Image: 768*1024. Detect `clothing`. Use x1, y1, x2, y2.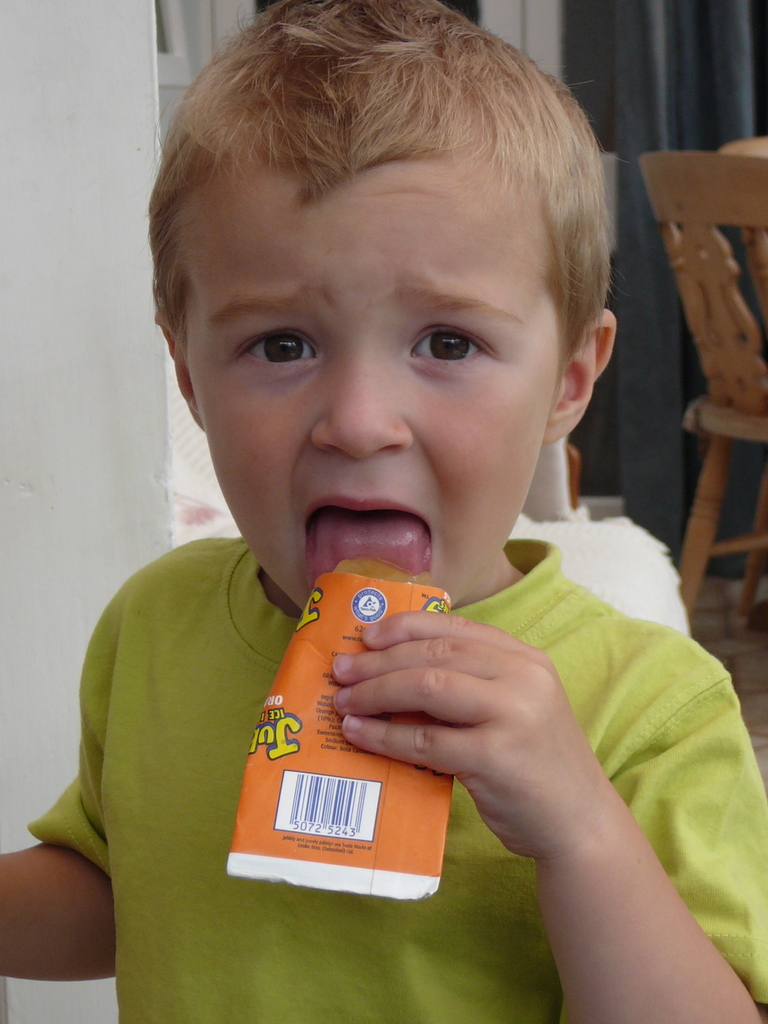
29, 537, 767, 1018.
